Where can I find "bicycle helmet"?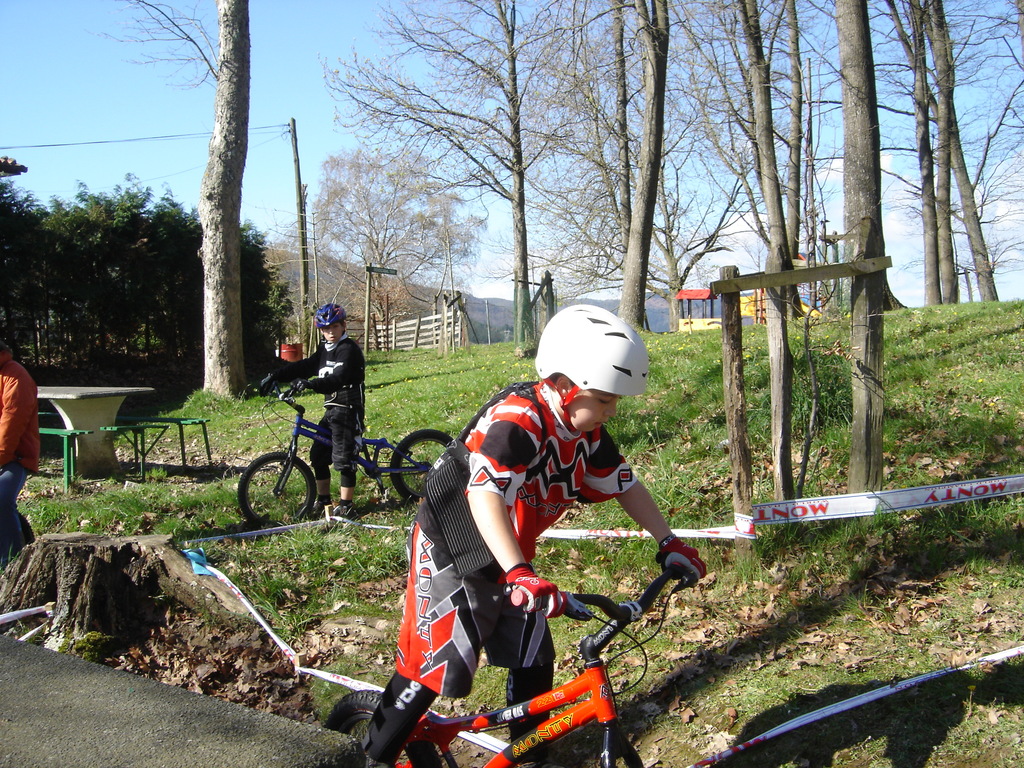
You can find it at box(530, 300, 649, 435).
